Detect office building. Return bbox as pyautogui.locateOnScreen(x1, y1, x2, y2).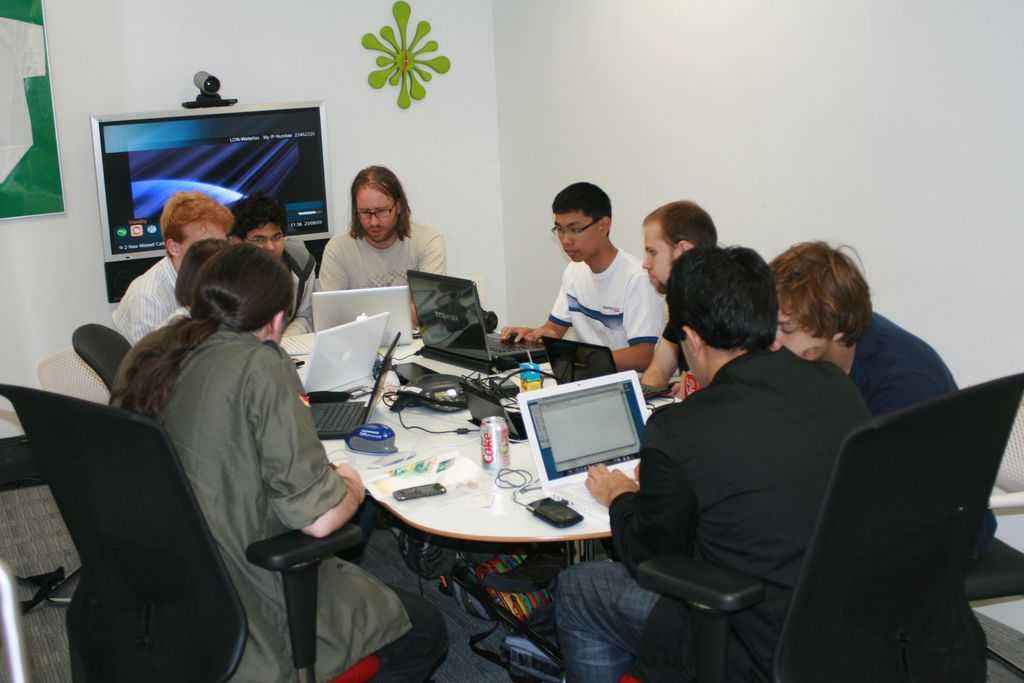
pyautogui.locateOnScreen(20, 52, 950, 657).
